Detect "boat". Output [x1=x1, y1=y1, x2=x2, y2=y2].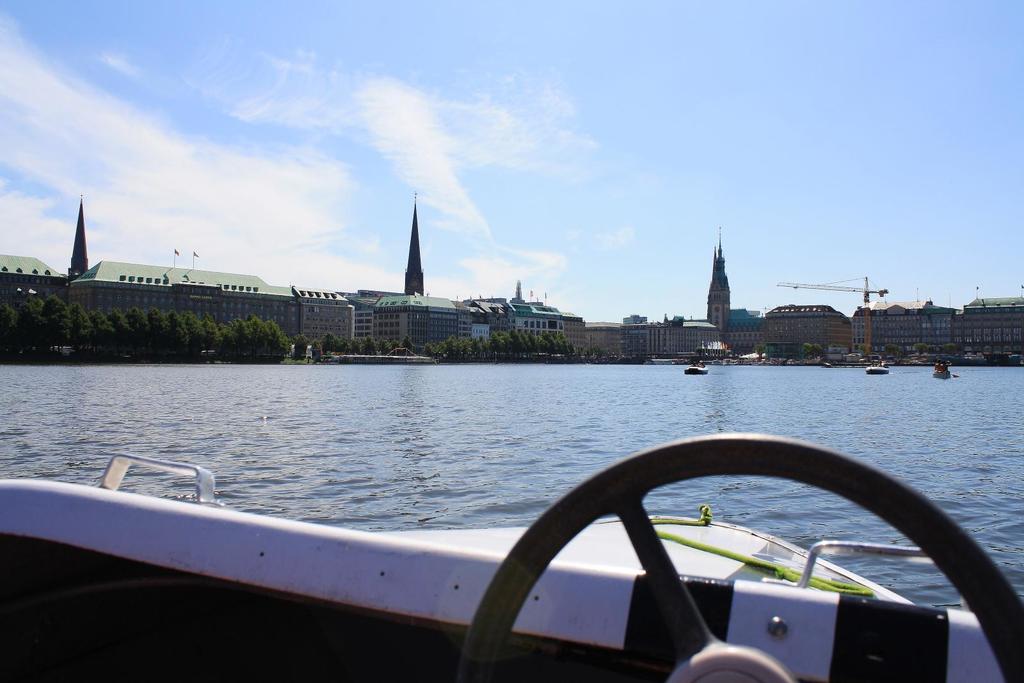
[x1=932, y1=358, x2=955, y2=376].
